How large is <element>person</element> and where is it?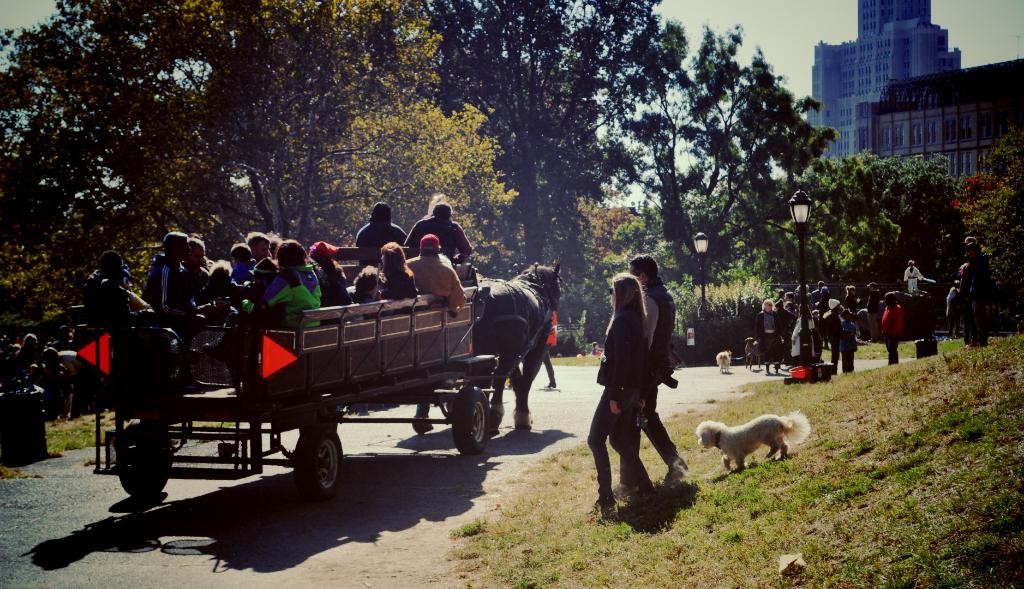
Bounding box: <region>6, 331, 38, 389</region>.
